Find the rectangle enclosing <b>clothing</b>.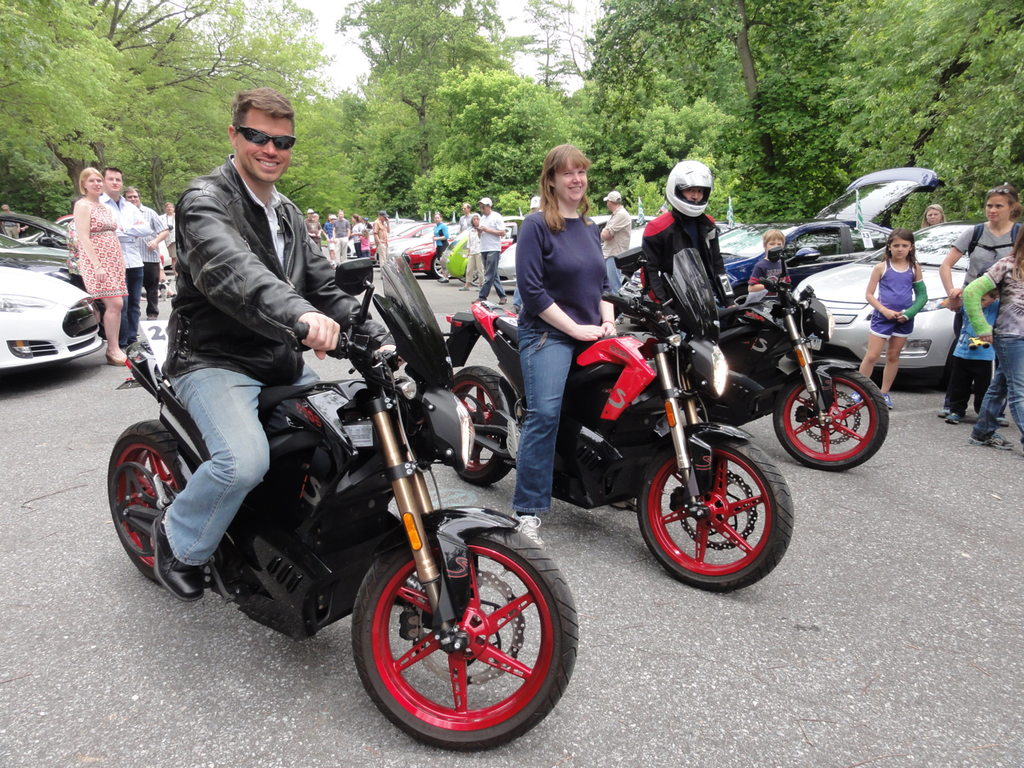
[77,195,131,298].
